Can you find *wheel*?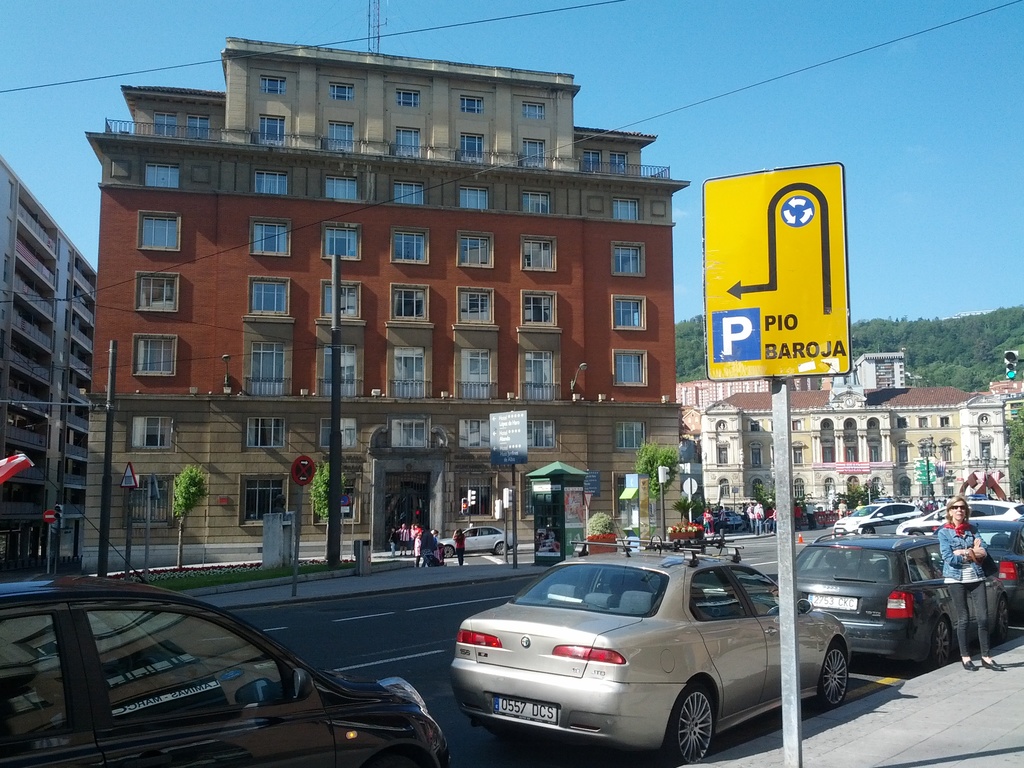
Yes, bounding box: <region>444, 544, 456, 559</region>.
